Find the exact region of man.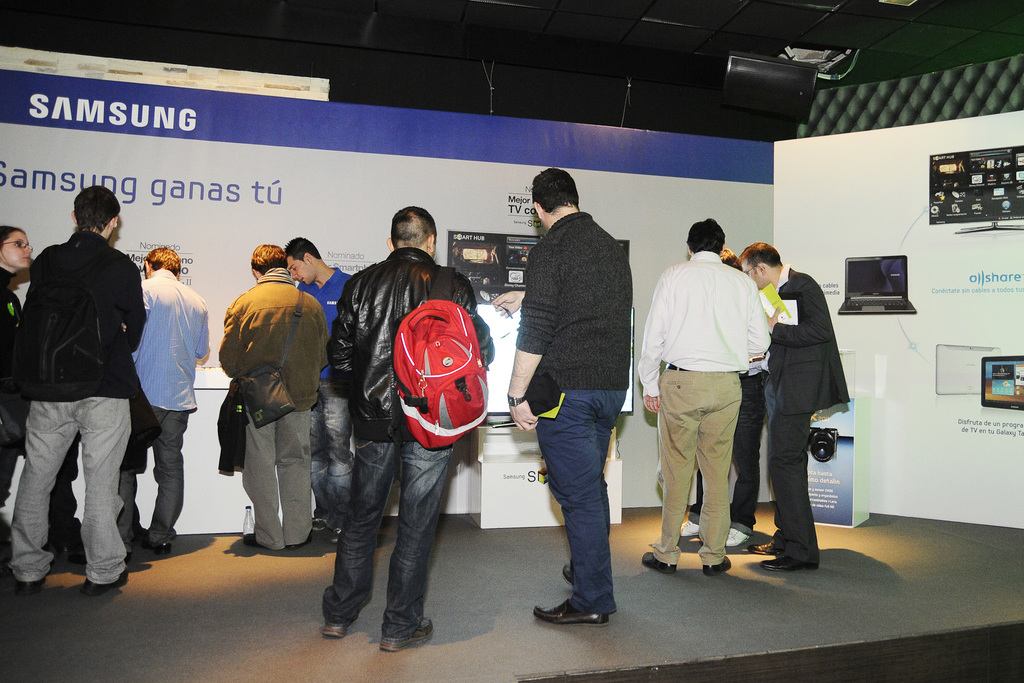
Exact region: x1=736, y1=242, x2=850, y2=569.
